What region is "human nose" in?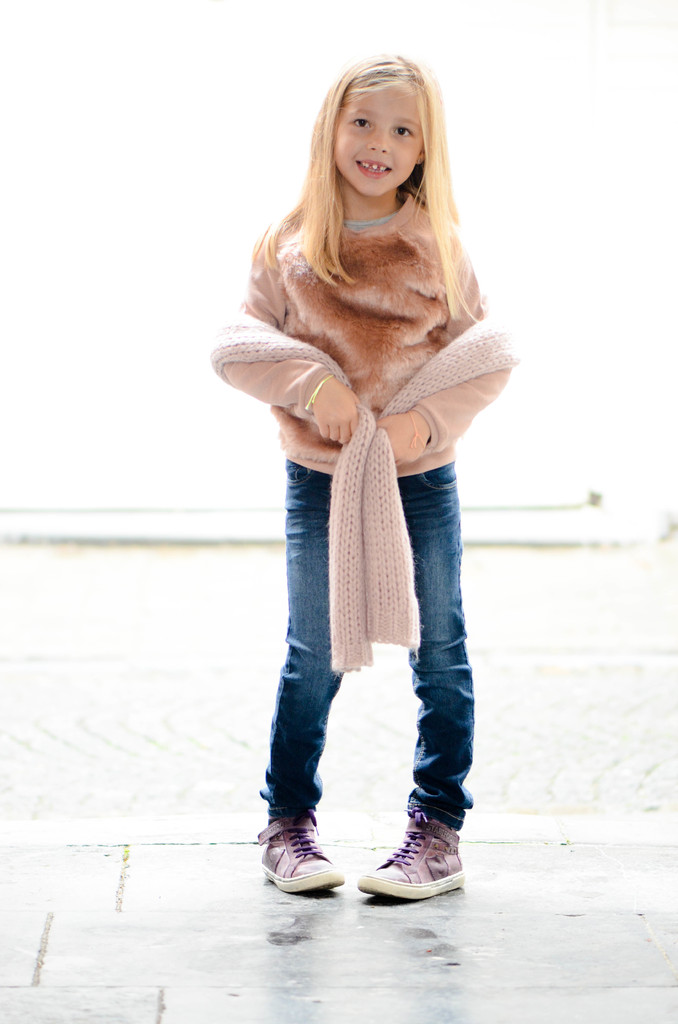
detection(369, 123, 388, 154).
